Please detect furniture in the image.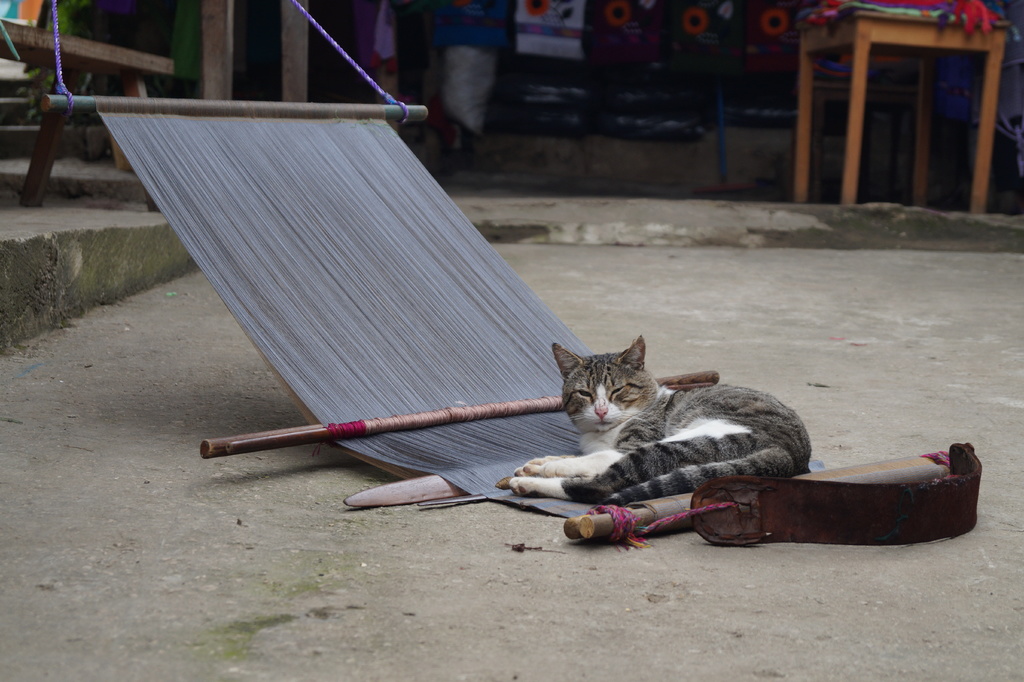
rect(0, 14, 177, 215).
